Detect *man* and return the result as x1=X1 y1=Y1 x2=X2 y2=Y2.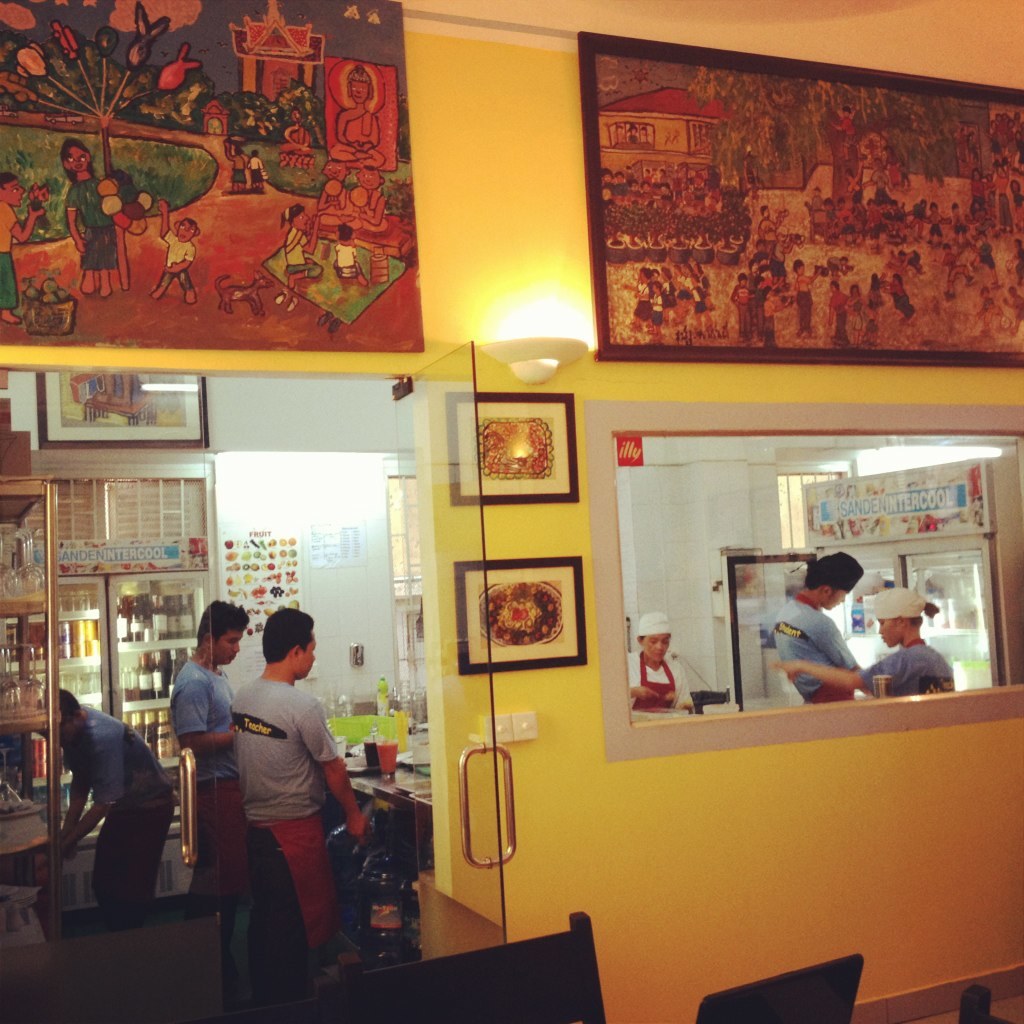
x1=777 y1=547 x2=873 y2=718.
